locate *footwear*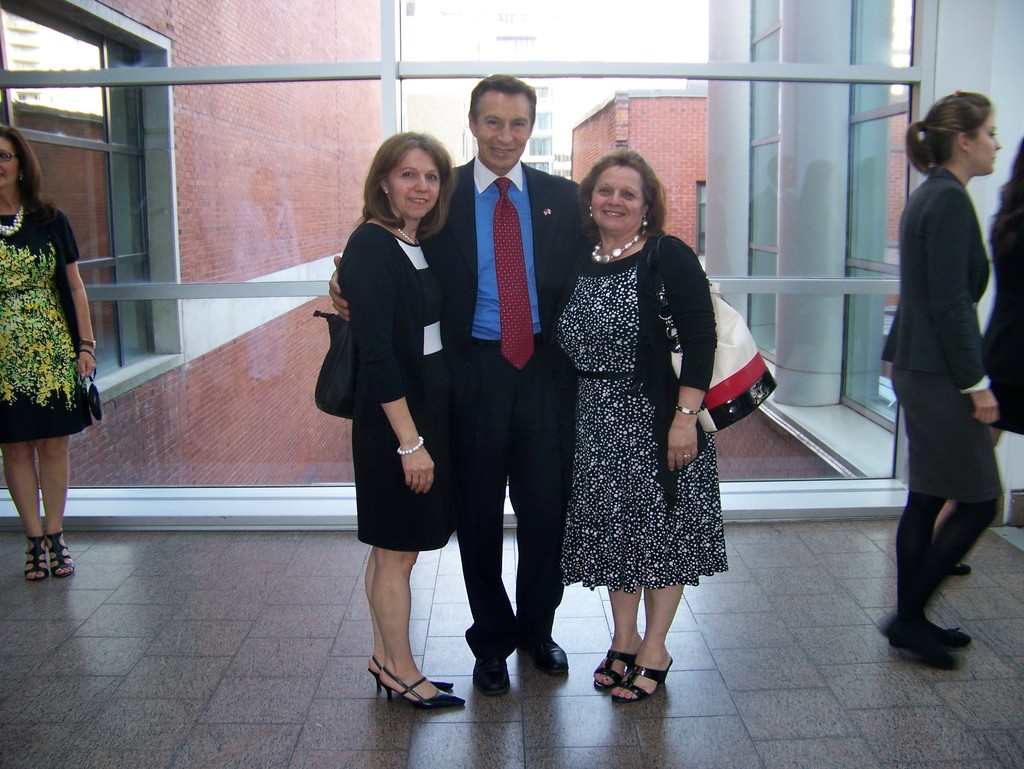
pyautogui.locateOnScreen(365, 656, 454, 701)
